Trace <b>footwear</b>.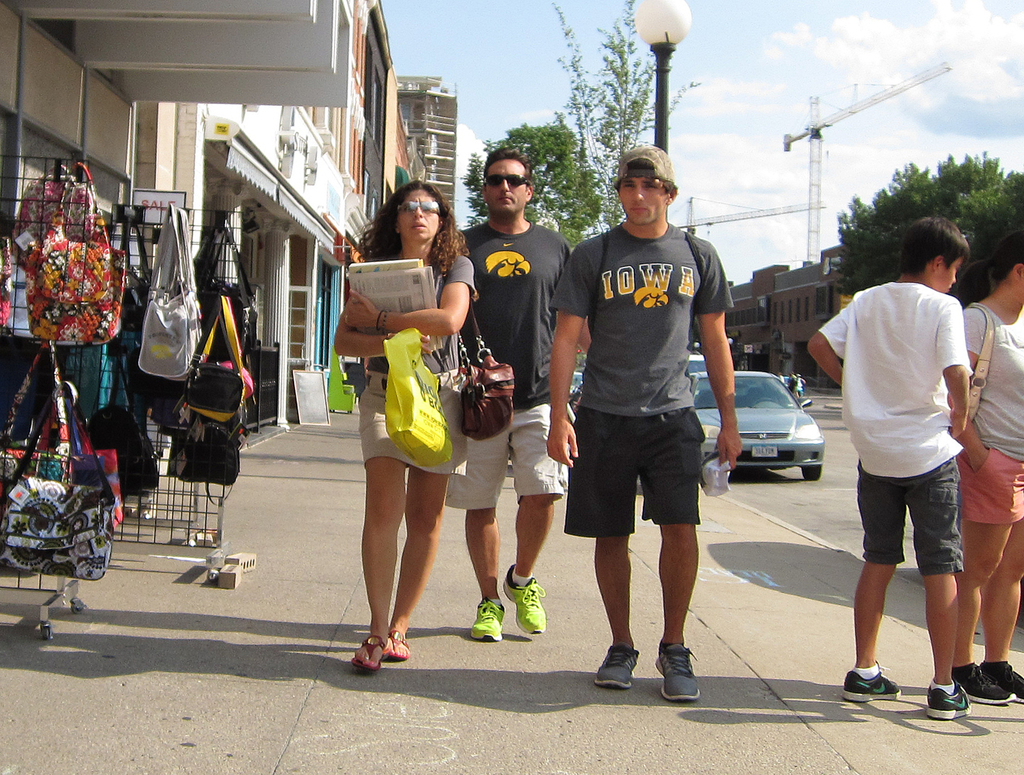
Traced to (952, 663, 1013, 704).
